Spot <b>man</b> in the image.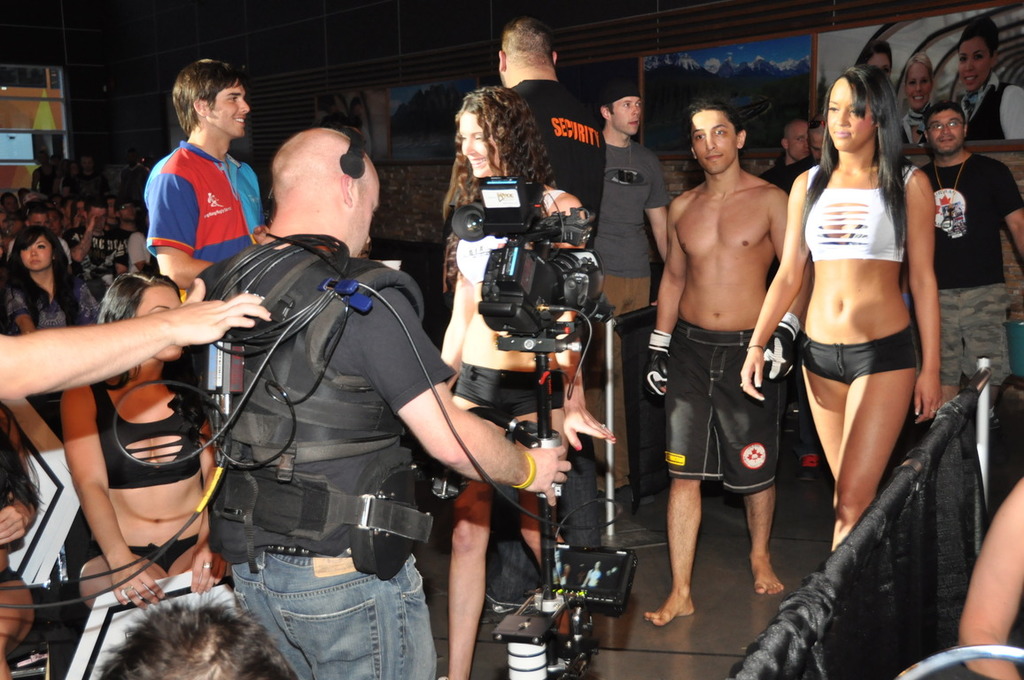
<b>man</b> found at x1=753, y1=117, x2=814, y2=197.
